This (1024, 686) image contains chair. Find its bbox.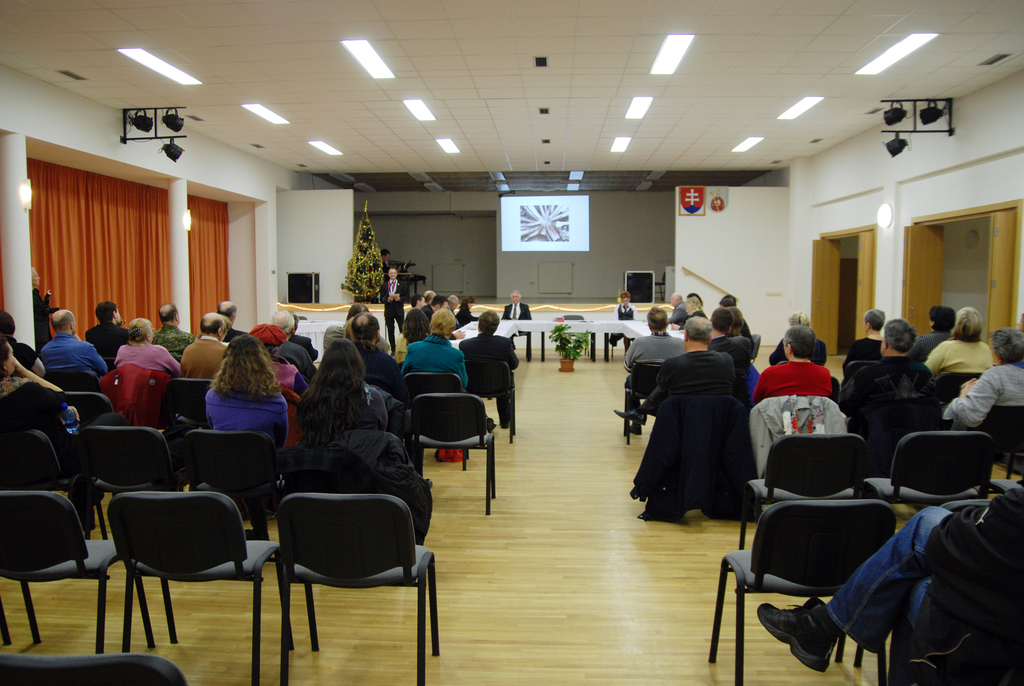
[x1=105, y1=489, x2=299, y2=685].
